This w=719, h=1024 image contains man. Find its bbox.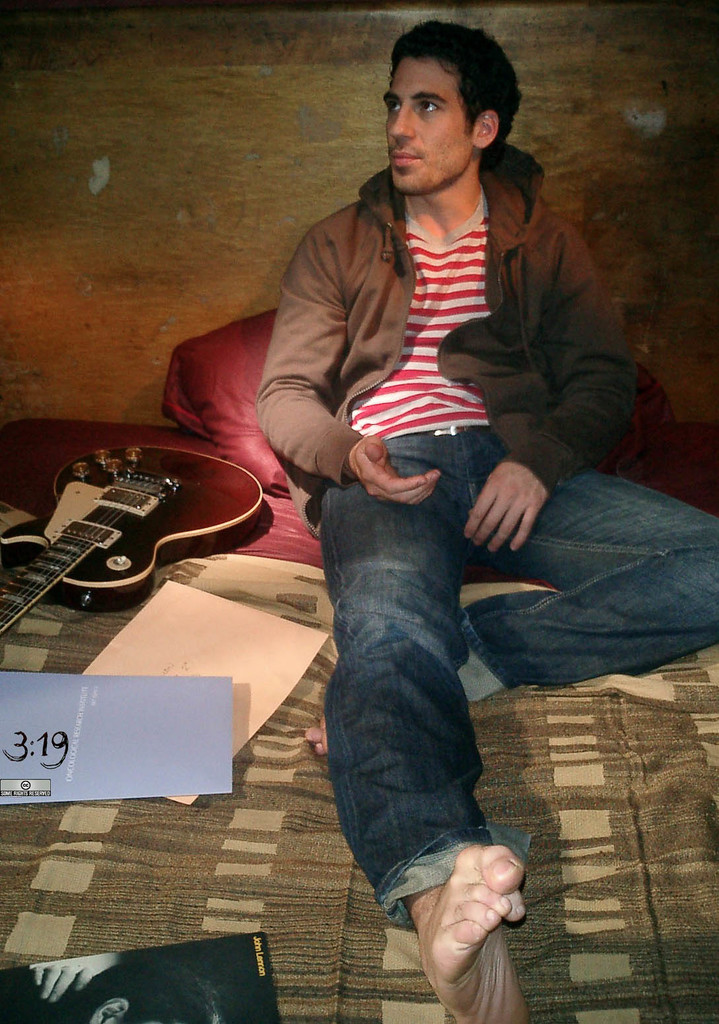
252 20 718 1023.
